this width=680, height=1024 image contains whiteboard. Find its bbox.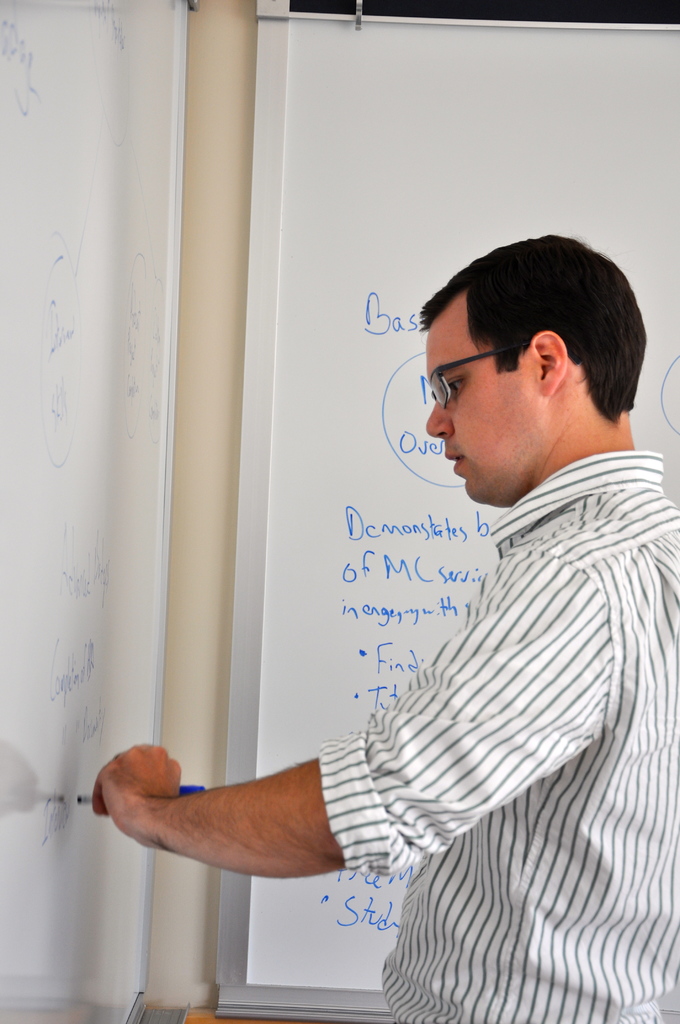
l=0, t=0, r=195, b=1023.
